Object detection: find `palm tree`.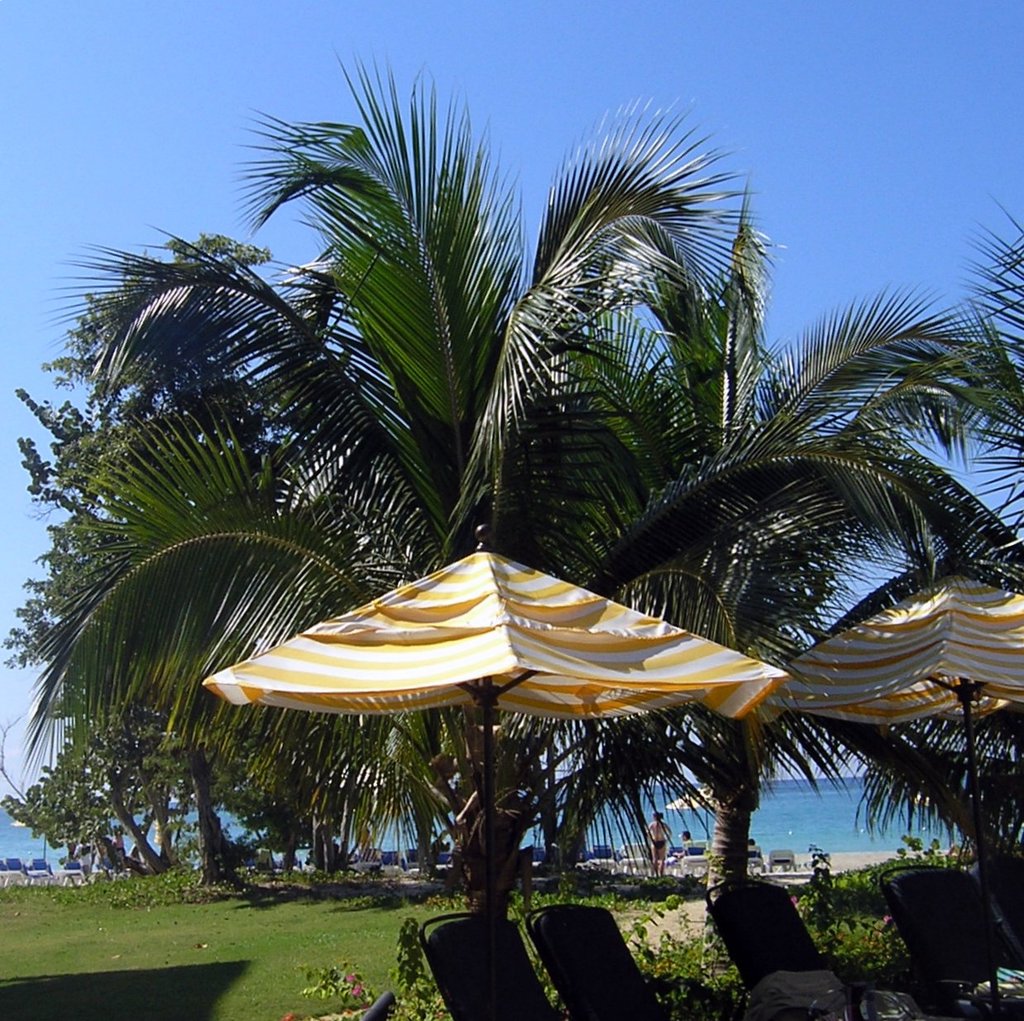
detection(323, 418, 427, 681).
